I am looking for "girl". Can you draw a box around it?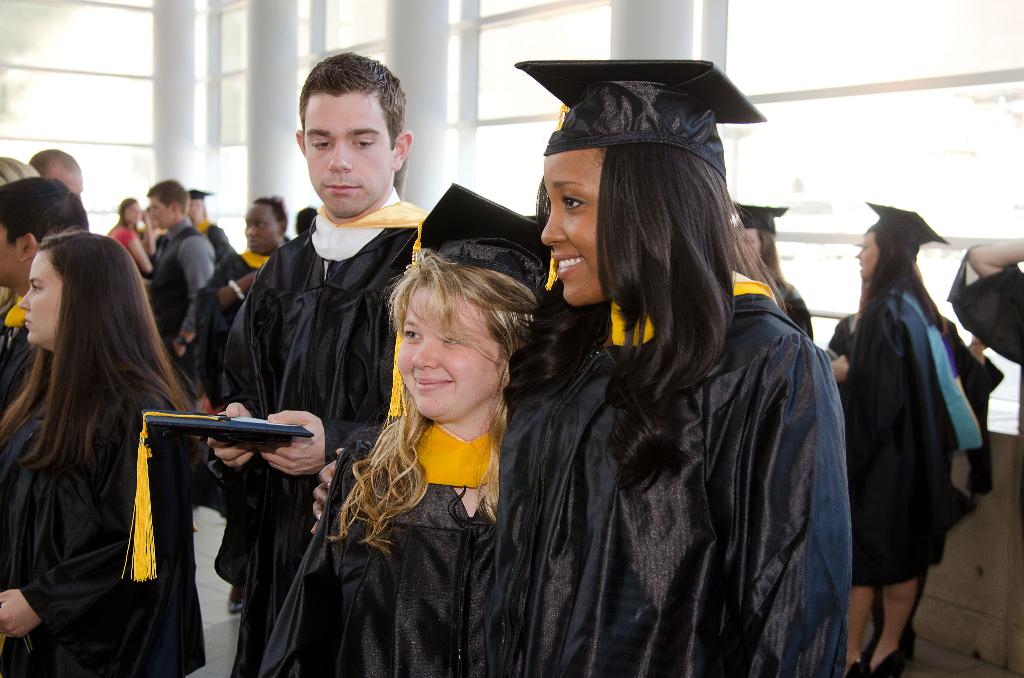
Sure, the bounding box is [left=489, top=54, right=851, bottom=677].
